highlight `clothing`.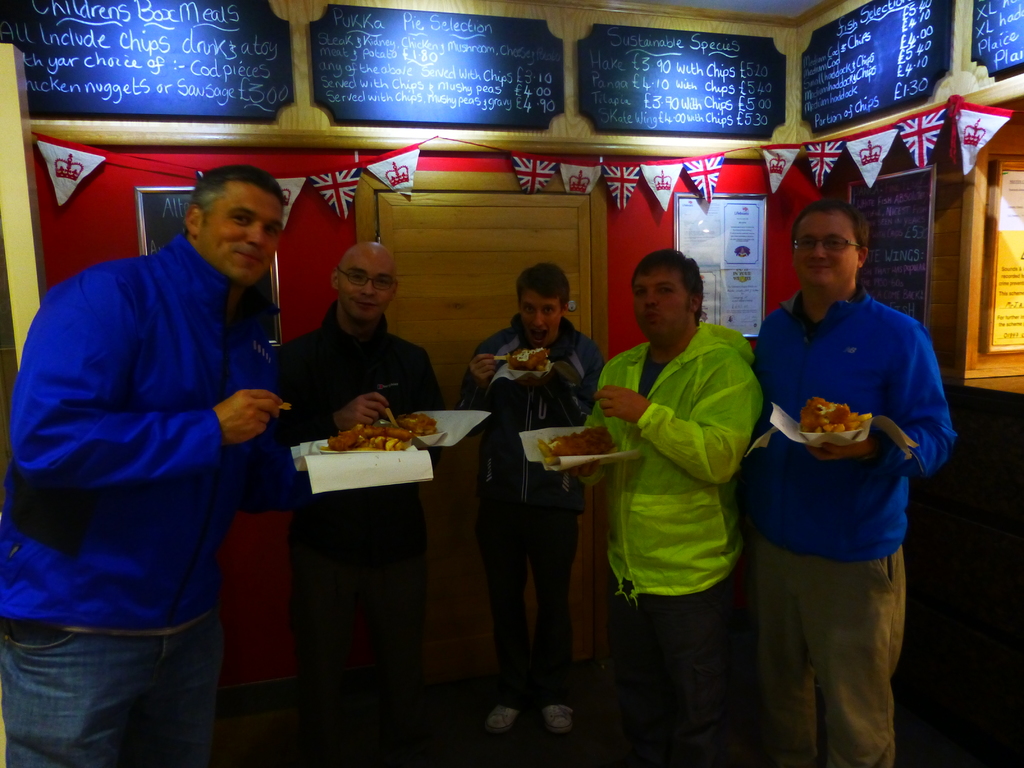
Highlighted region: box(749, 218, 941, 748).
